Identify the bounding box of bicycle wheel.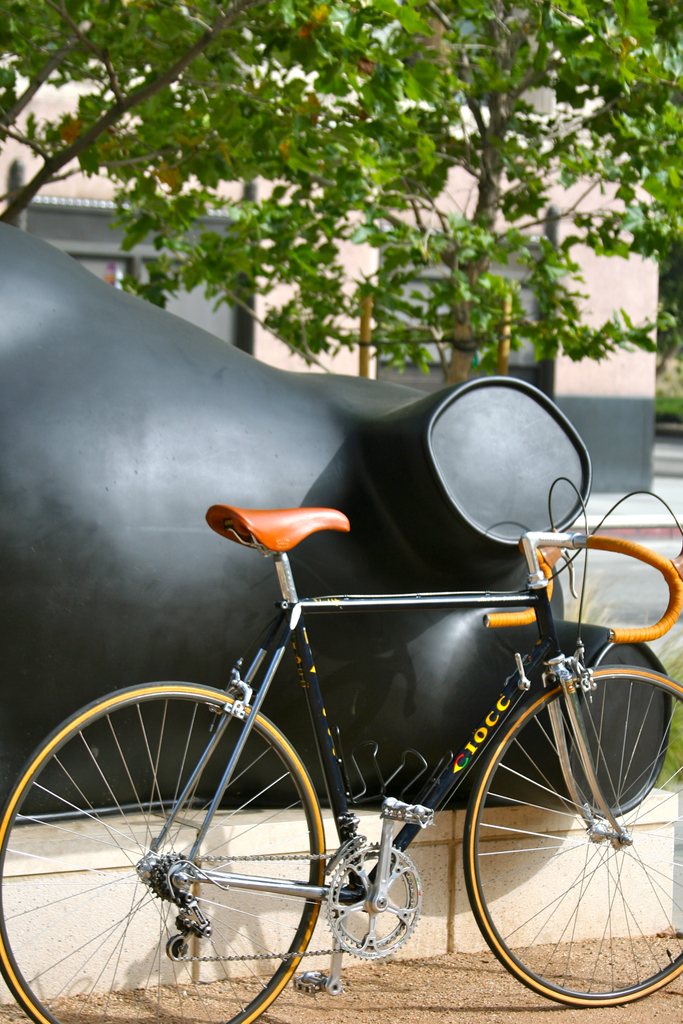
[462,664,682,1008].
